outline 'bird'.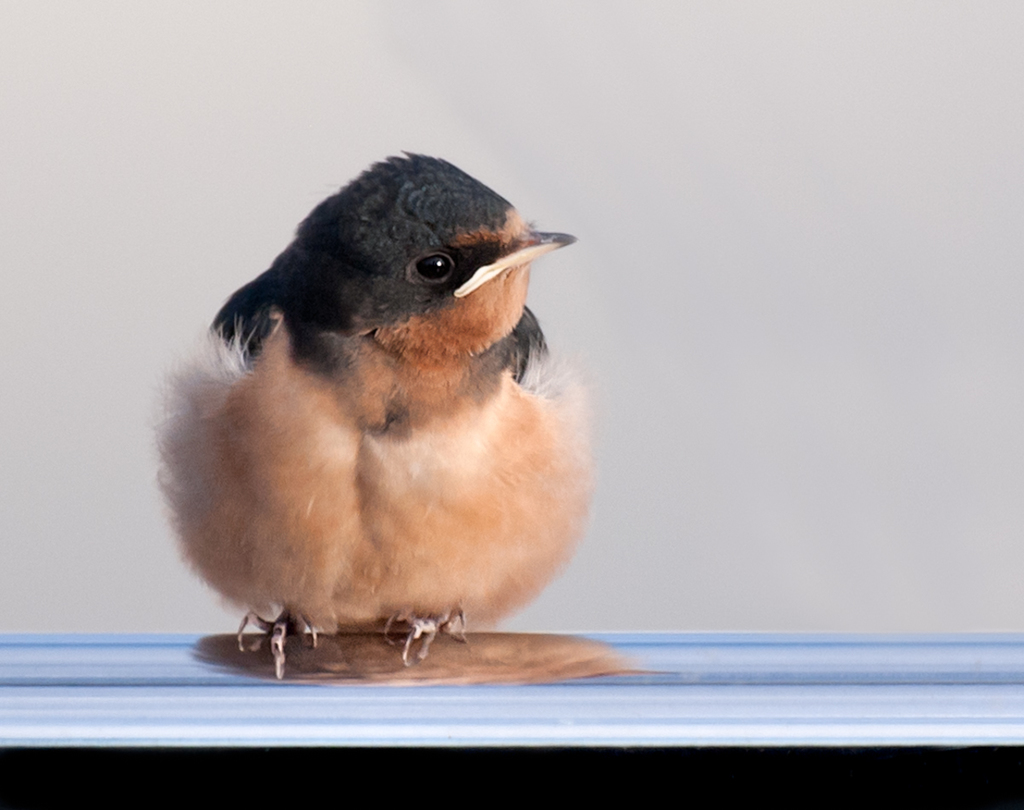
Outline: box(151, 174, 607, 688).
